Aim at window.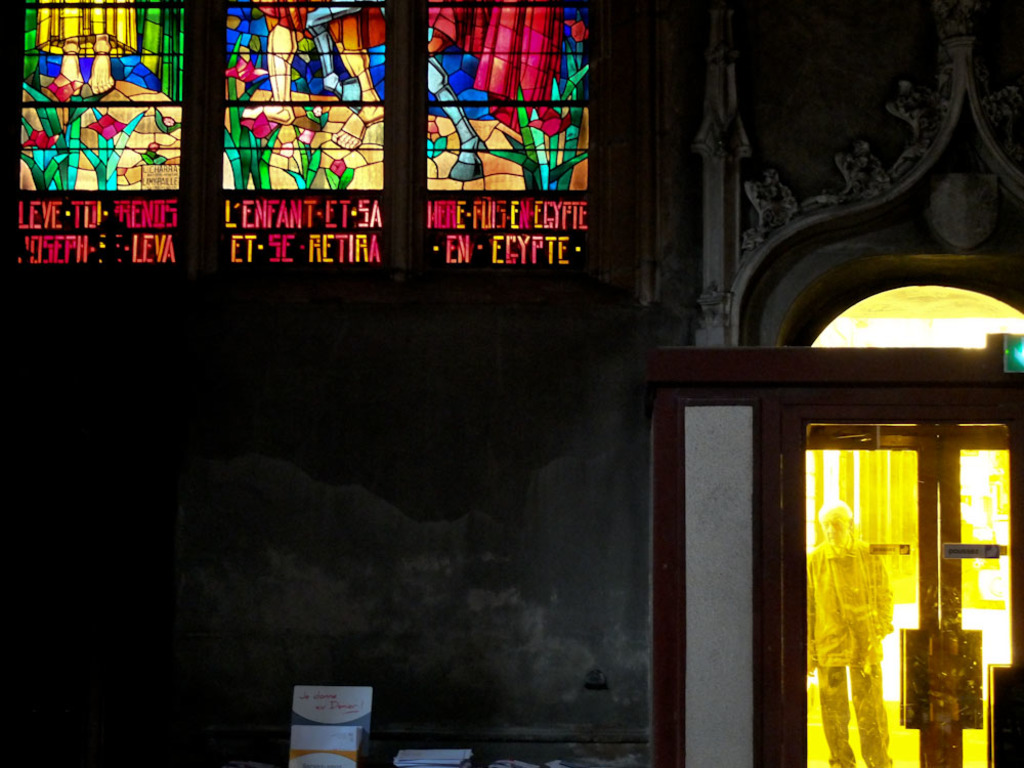
Aimed at Rect(10, 0, 588, 279).
